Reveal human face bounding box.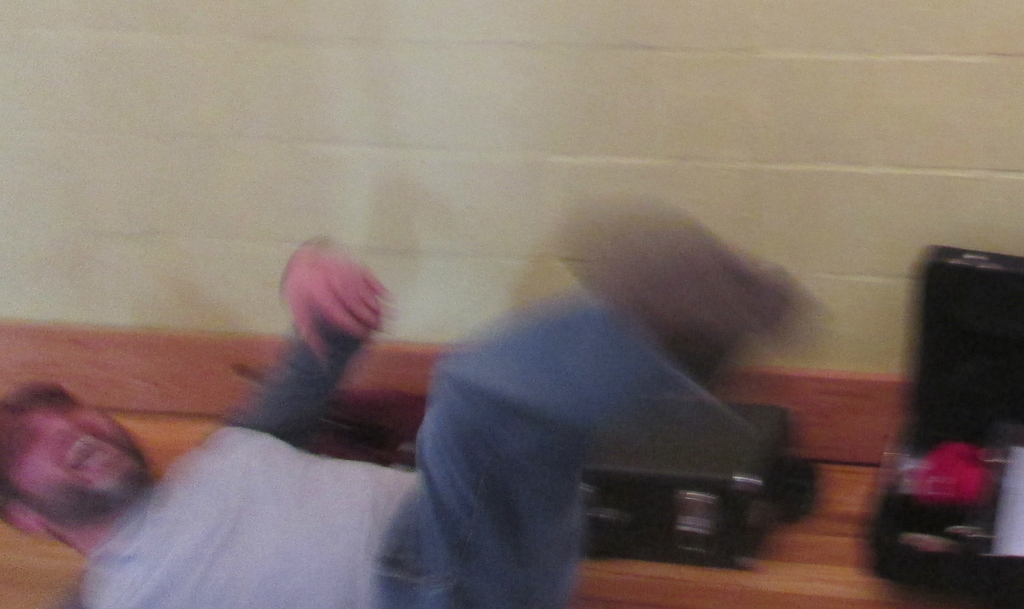
Revealed: [6, 391, 145, 512].
